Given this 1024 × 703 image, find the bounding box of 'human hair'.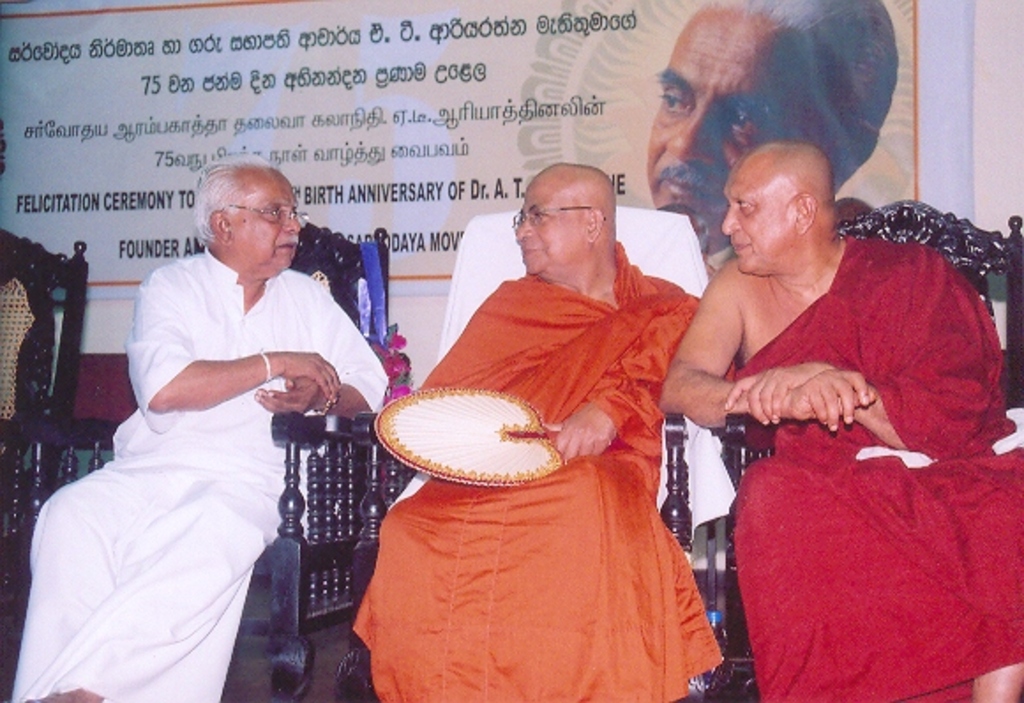
bbox=(701, 0, 900, 163).
